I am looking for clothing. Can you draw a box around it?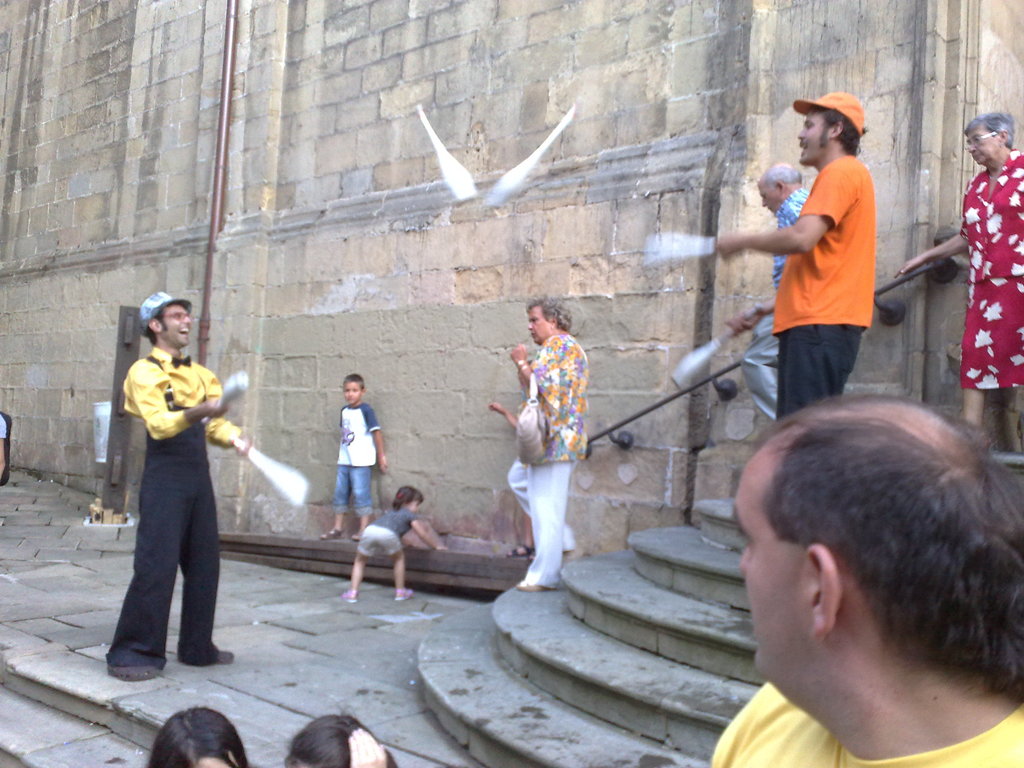
Sure, the bounding box is pyautogui.locateOnScreen(701, 669, 1023, 767).
